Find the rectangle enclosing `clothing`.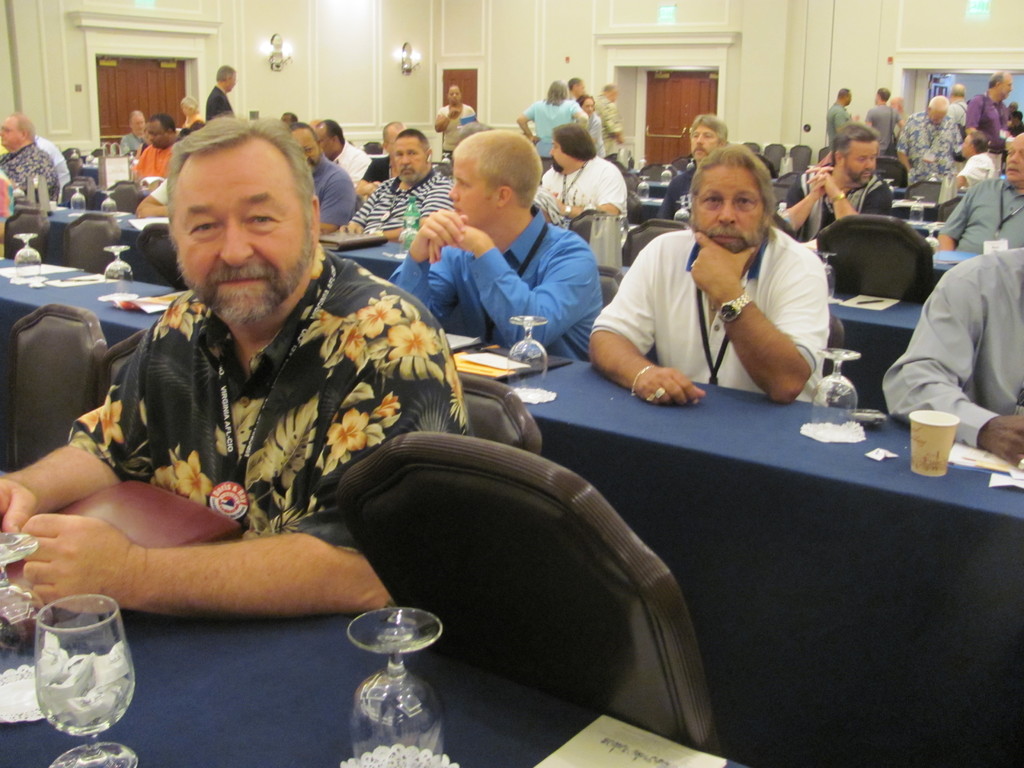
detection(966, 99, 1019, 143).
